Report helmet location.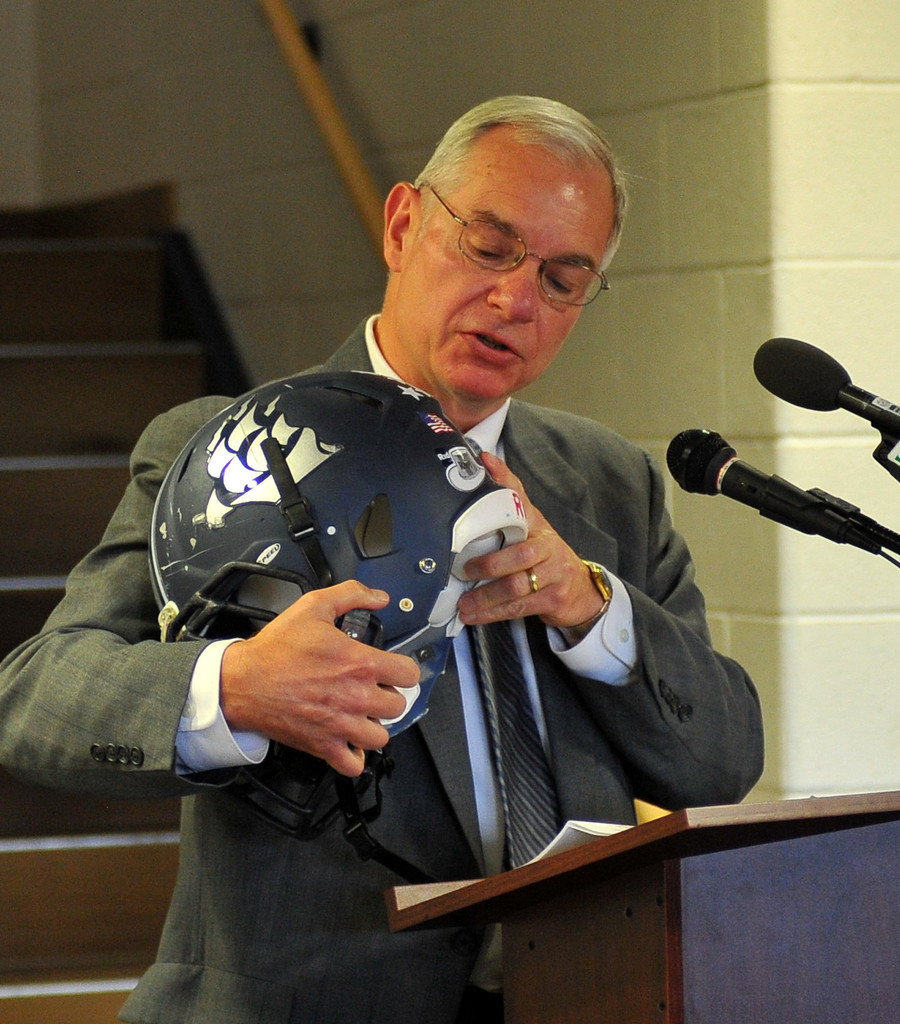
Report: (left=151, top=372, right=532, bottom=849).
